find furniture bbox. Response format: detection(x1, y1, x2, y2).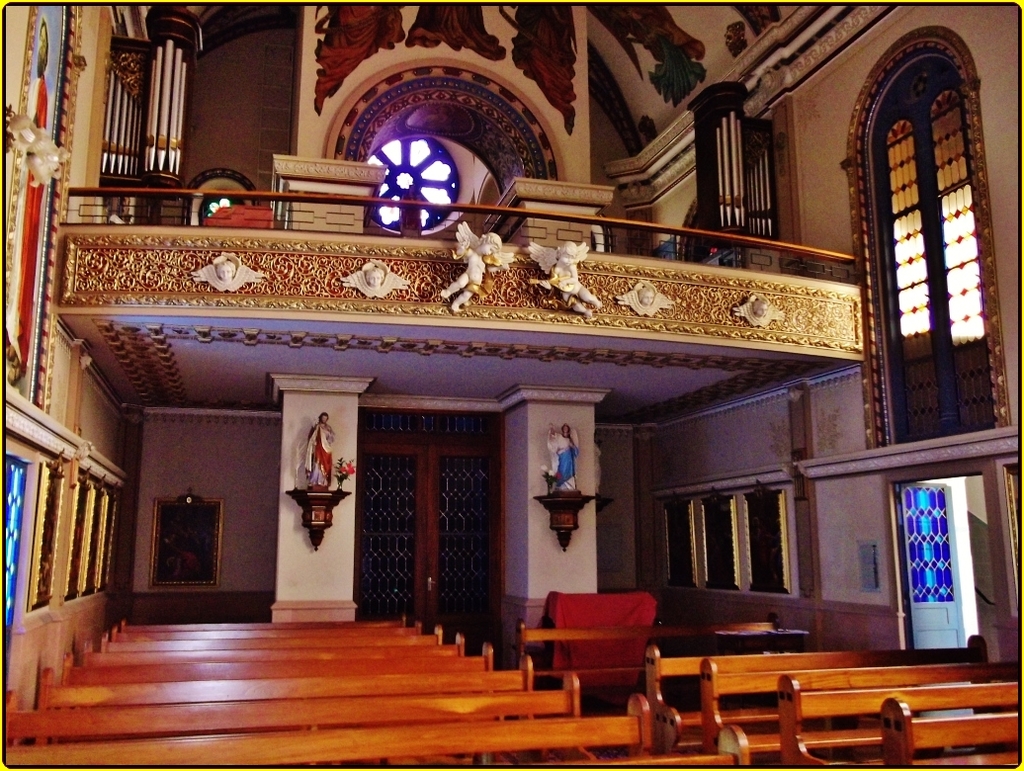
detection(522, 620, 776, 678).
